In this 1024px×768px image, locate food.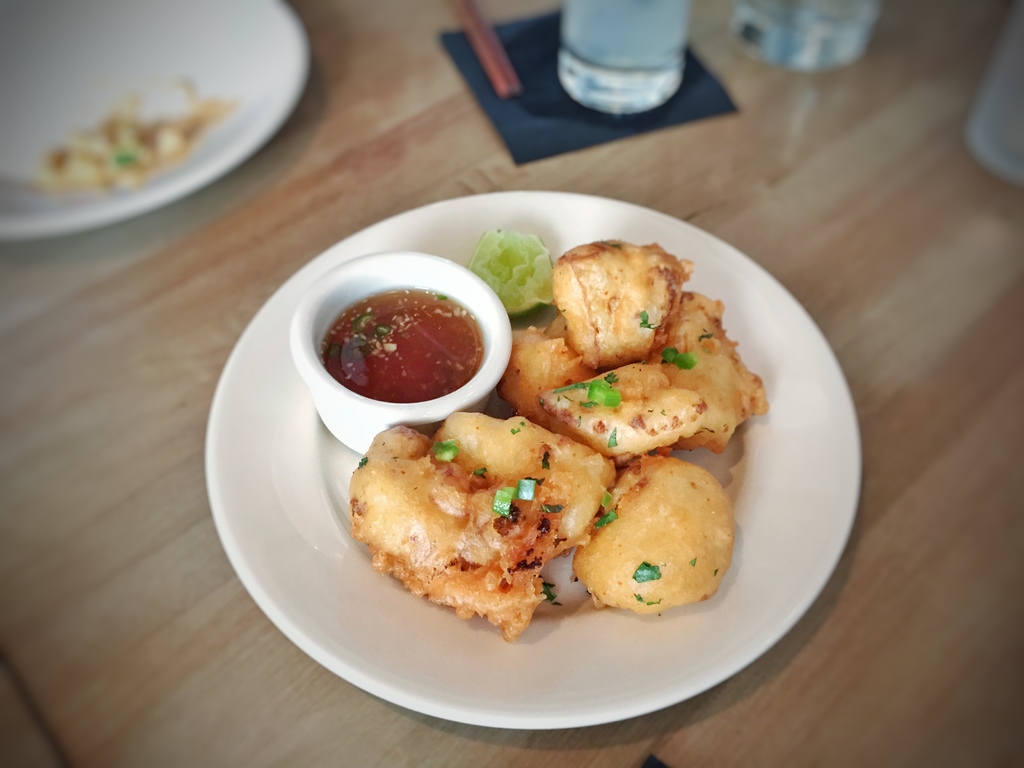
Bounding box: 328/284/485/406.
